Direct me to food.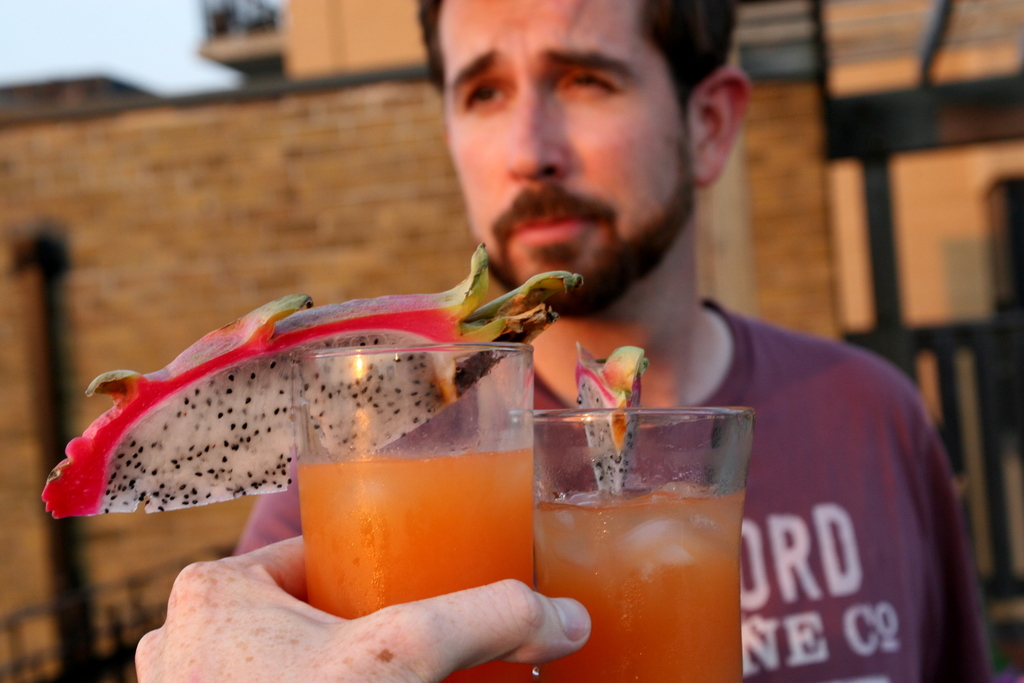
Direction: crop(42, 238, 582, 518).
